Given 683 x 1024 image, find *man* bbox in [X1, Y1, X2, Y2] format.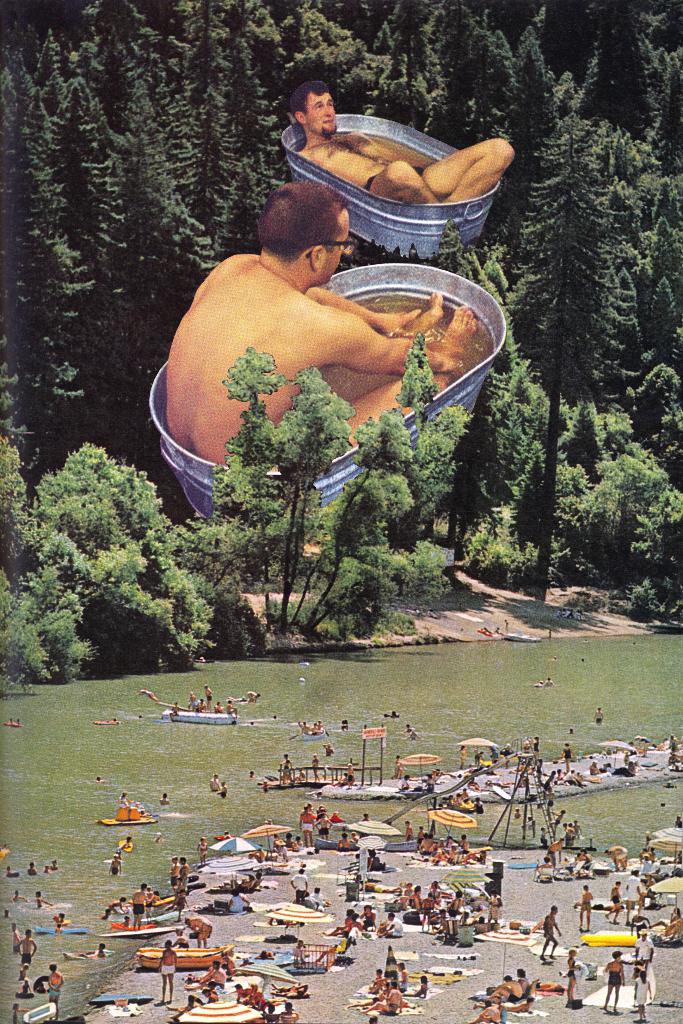
[486, 975, 520, 999].
